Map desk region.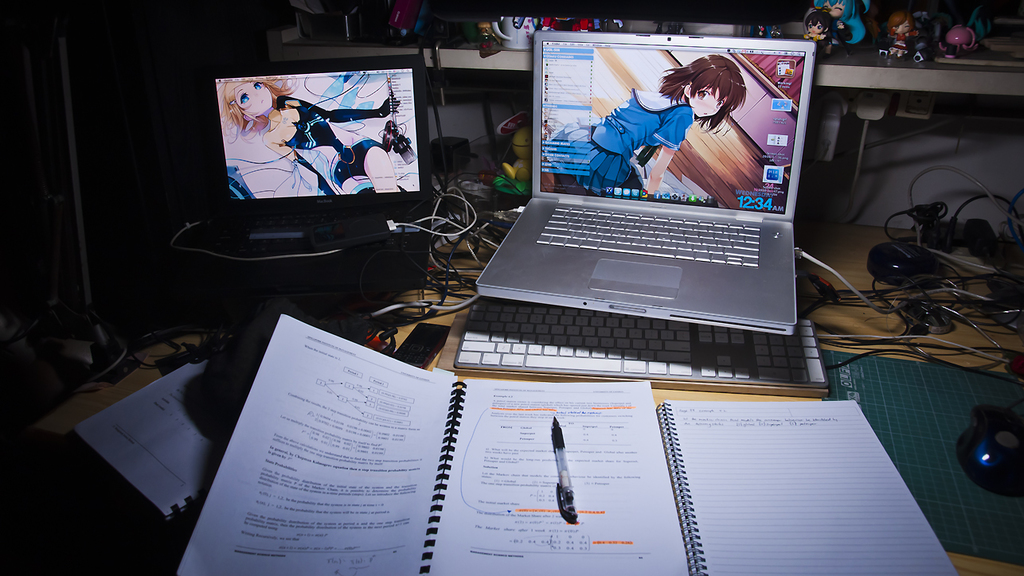
Mapped to bbox=(25, 182, 1023, 575).
